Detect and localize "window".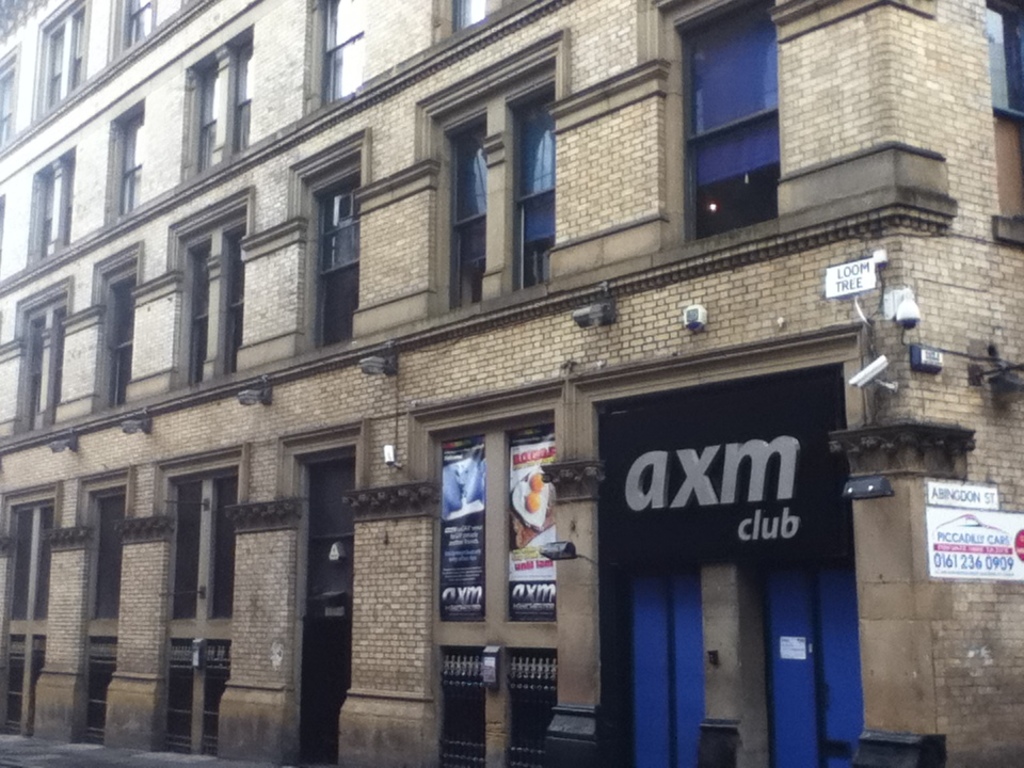
Localized at (x1=15, y1=283, x2=71, y2=444).
